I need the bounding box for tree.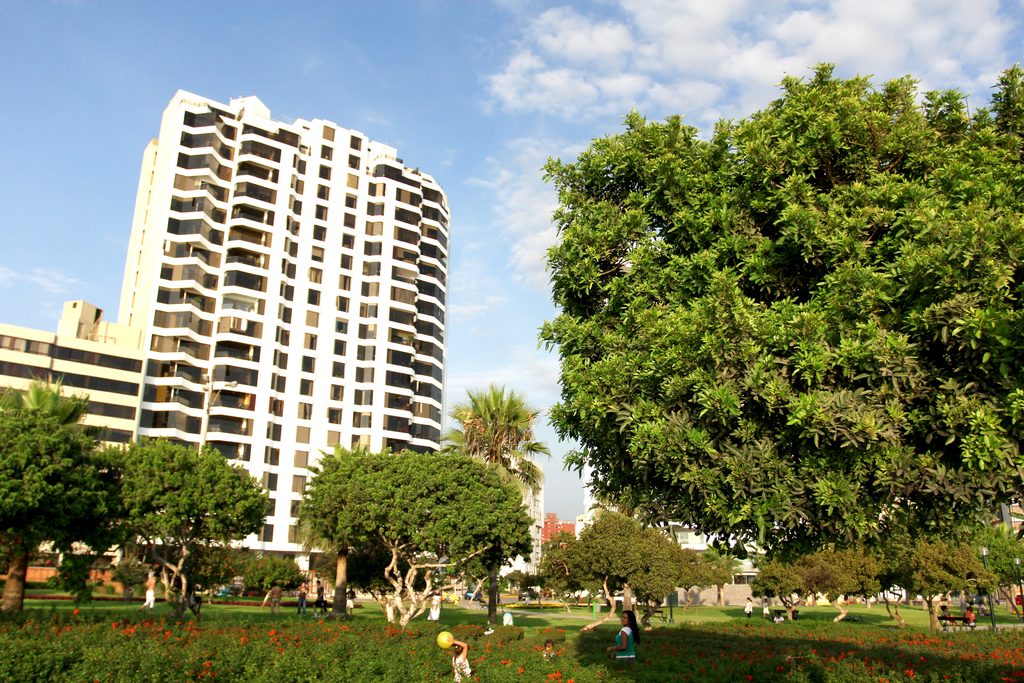
Here it is: pyautogui.locateOnScreen(575, 508, 735, 630).
